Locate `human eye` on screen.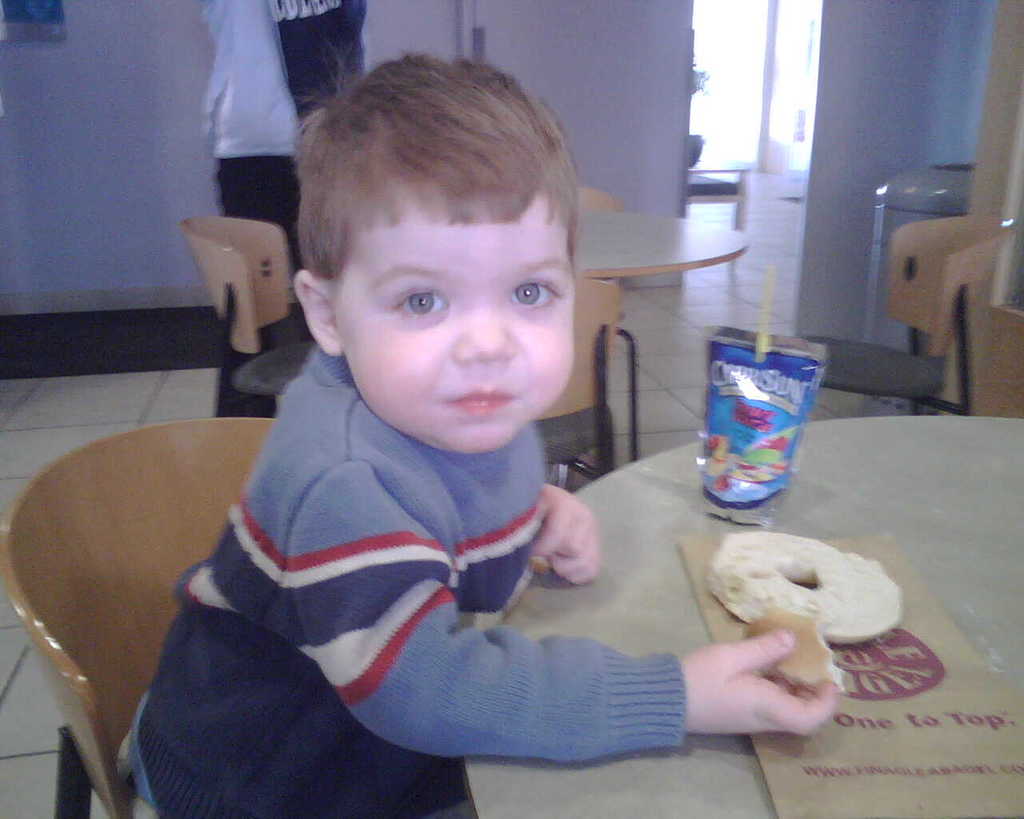
On screen at 391, 282, 450, 324.
